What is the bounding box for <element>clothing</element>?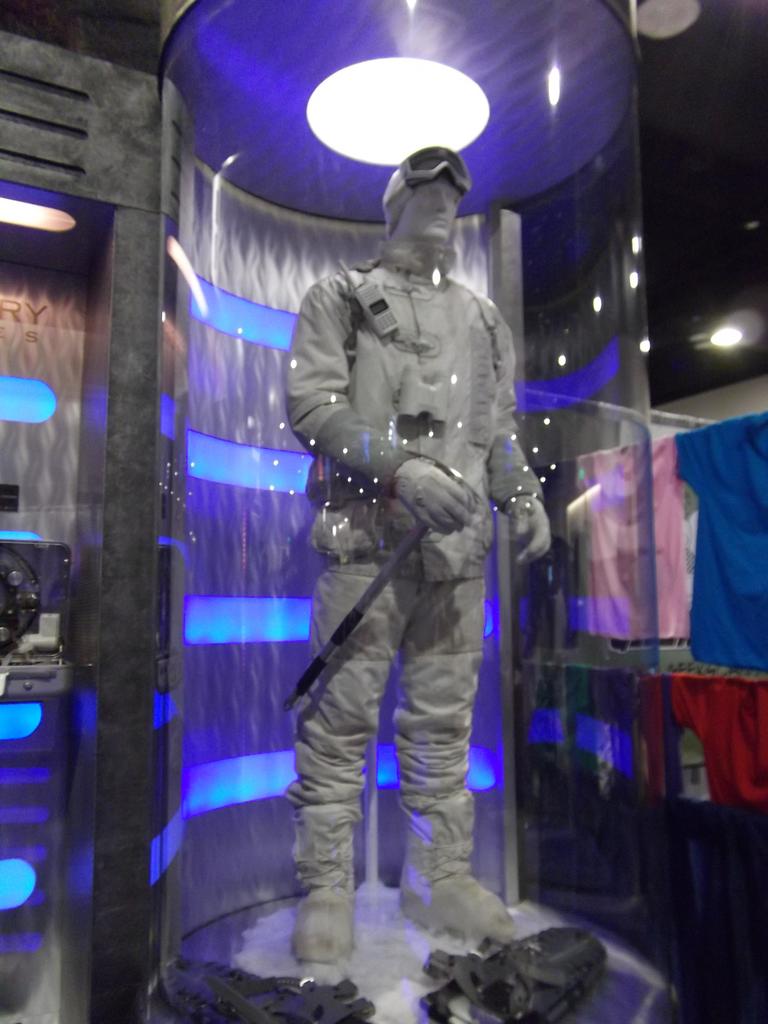
<box>275,191,545,886</box>.
